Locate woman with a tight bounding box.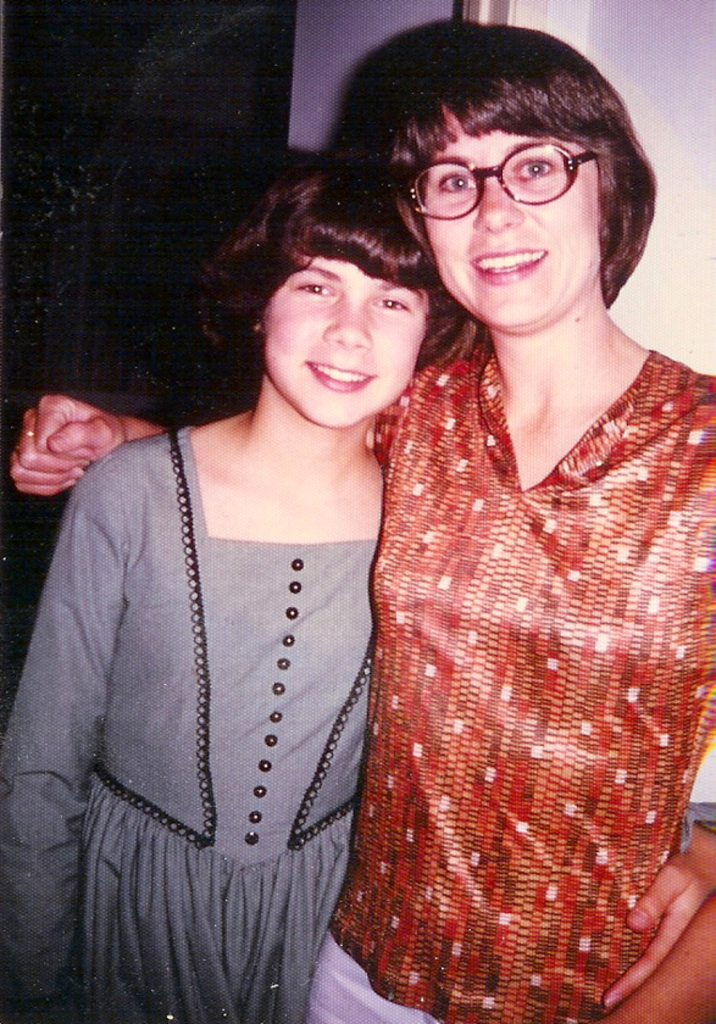
pyautogui.locateOnScreen(0, 154, 431, 1023).
